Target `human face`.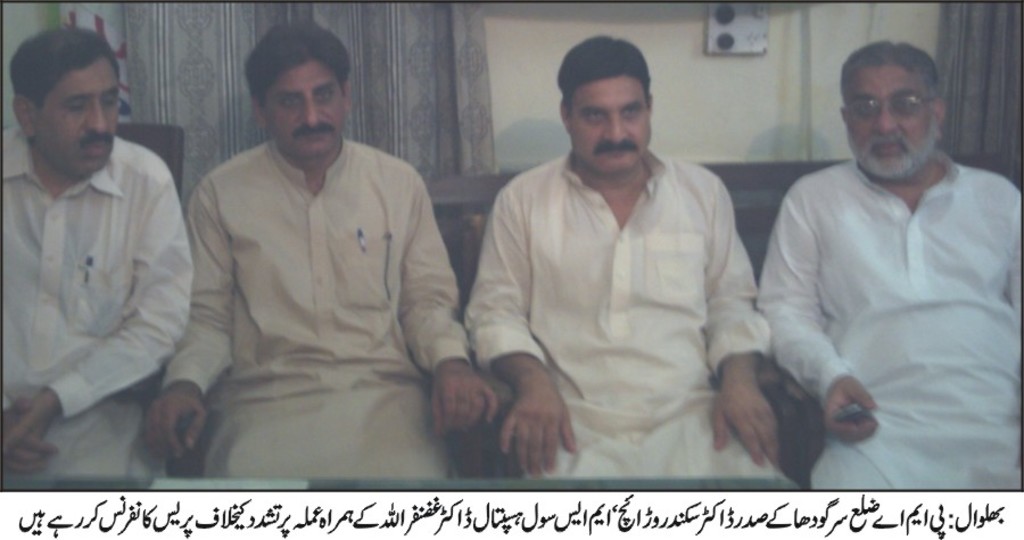
Target region: <region>40, 58, 119, 163</region>.
